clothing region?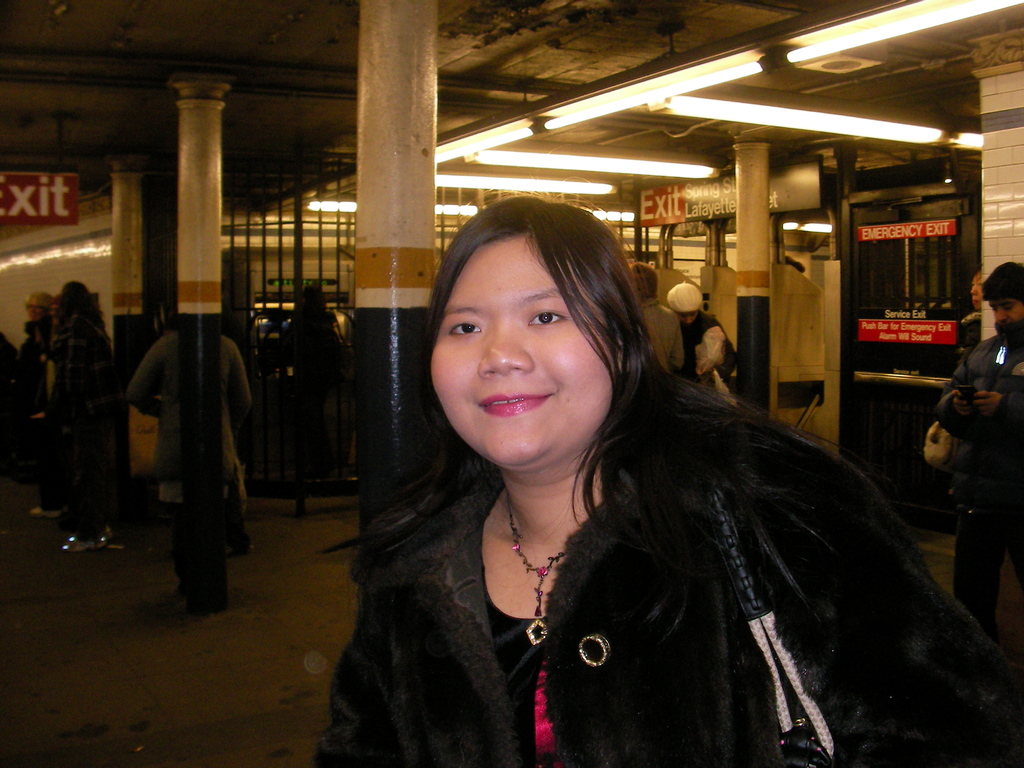
129:319:260:557
